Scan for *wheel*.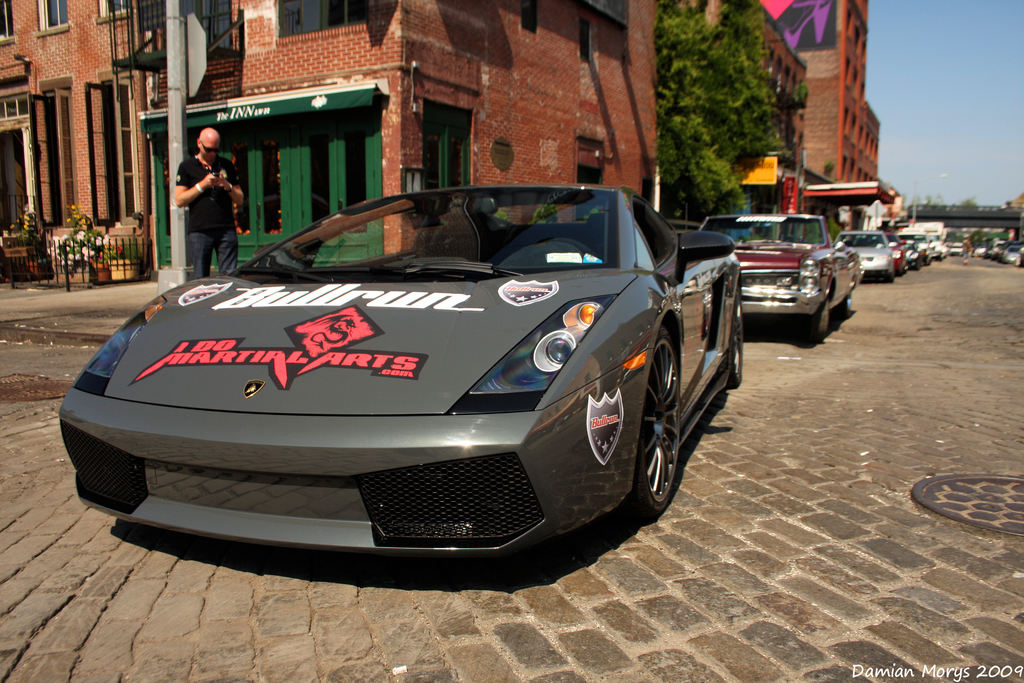
Scan result: crop(804, 293, 834, 343).
